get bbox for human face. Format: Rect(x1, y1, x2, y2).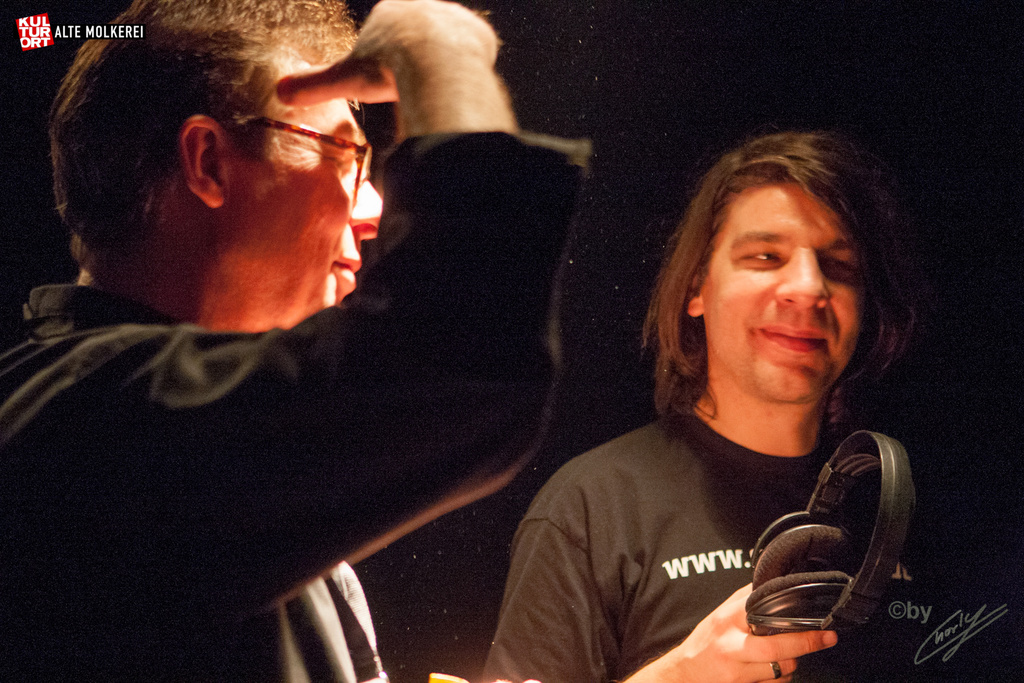
Rect(699, 177, 860, 404).
